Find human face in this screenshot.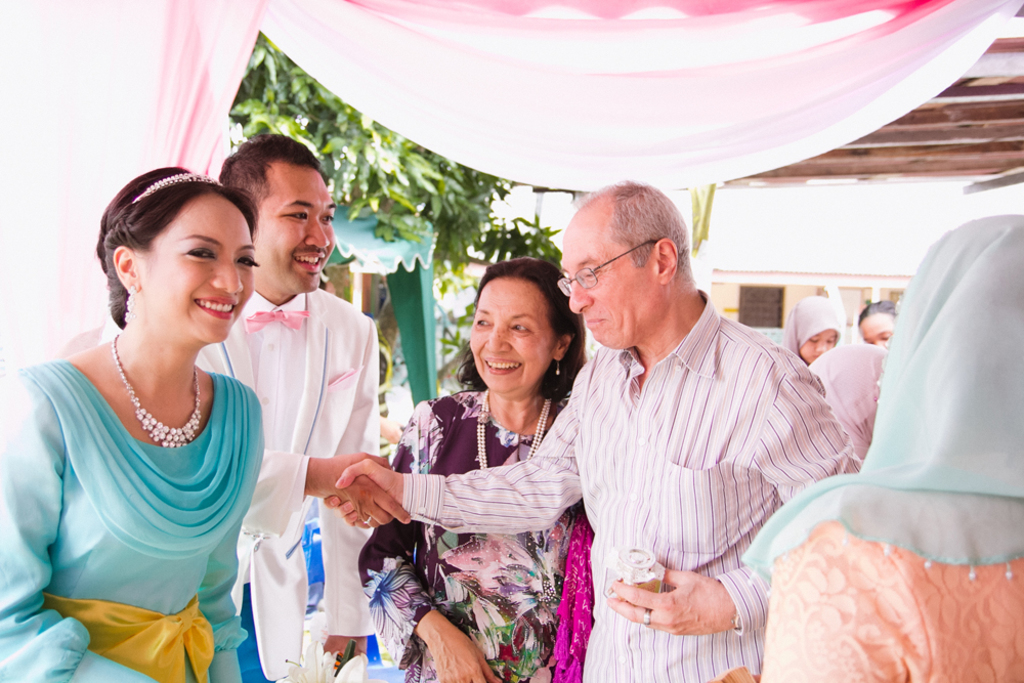
The bounding box for human face is Rect(471, 283, 557, 394).
